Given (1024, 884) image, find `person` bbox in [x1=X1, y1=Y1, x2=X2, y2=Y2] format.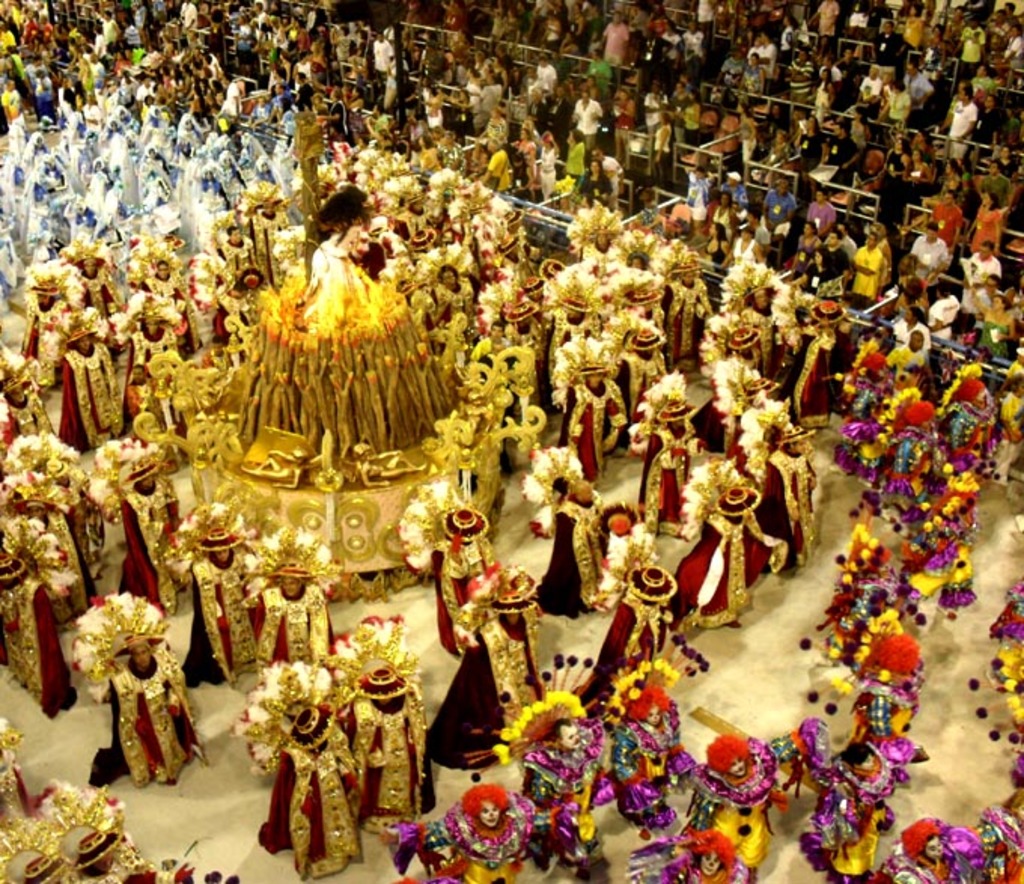
[x1=884, y1=401, x2=929, y2=541].
